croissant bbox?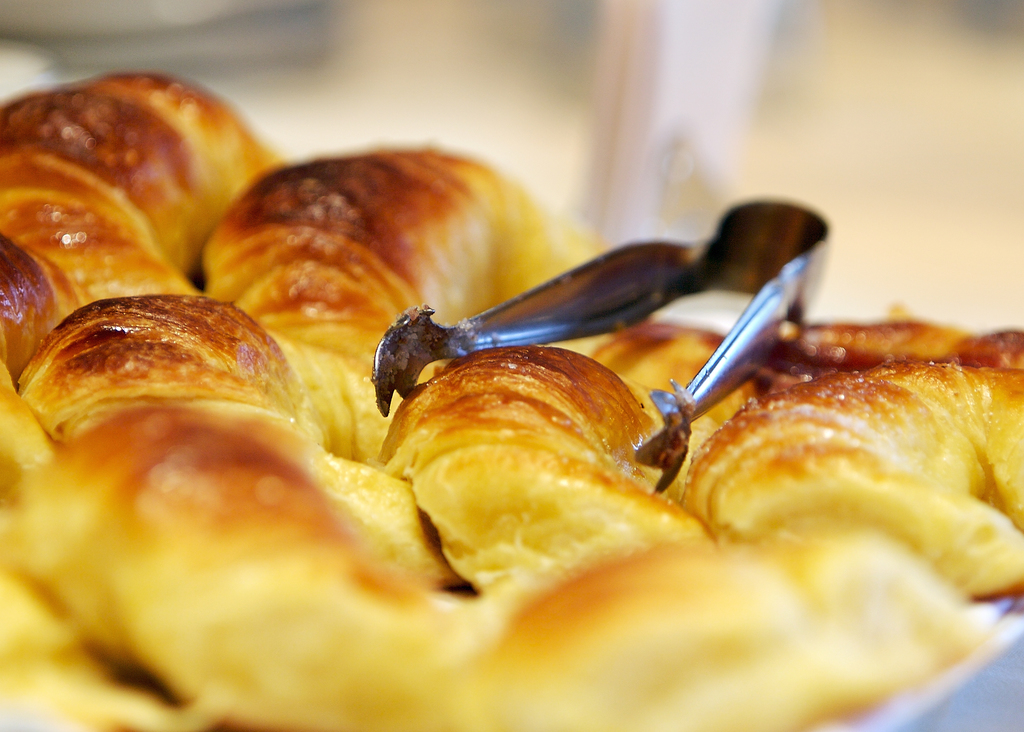
rect(0, 73, 285, 378)
